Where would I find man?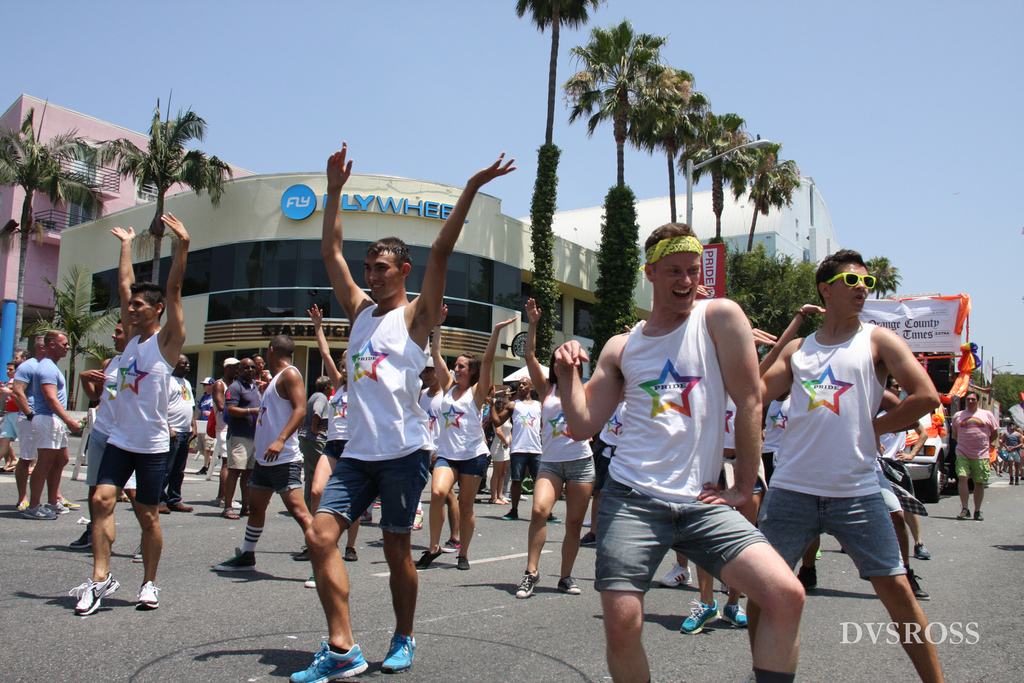
At bbox(35, 332, 79, 513).
